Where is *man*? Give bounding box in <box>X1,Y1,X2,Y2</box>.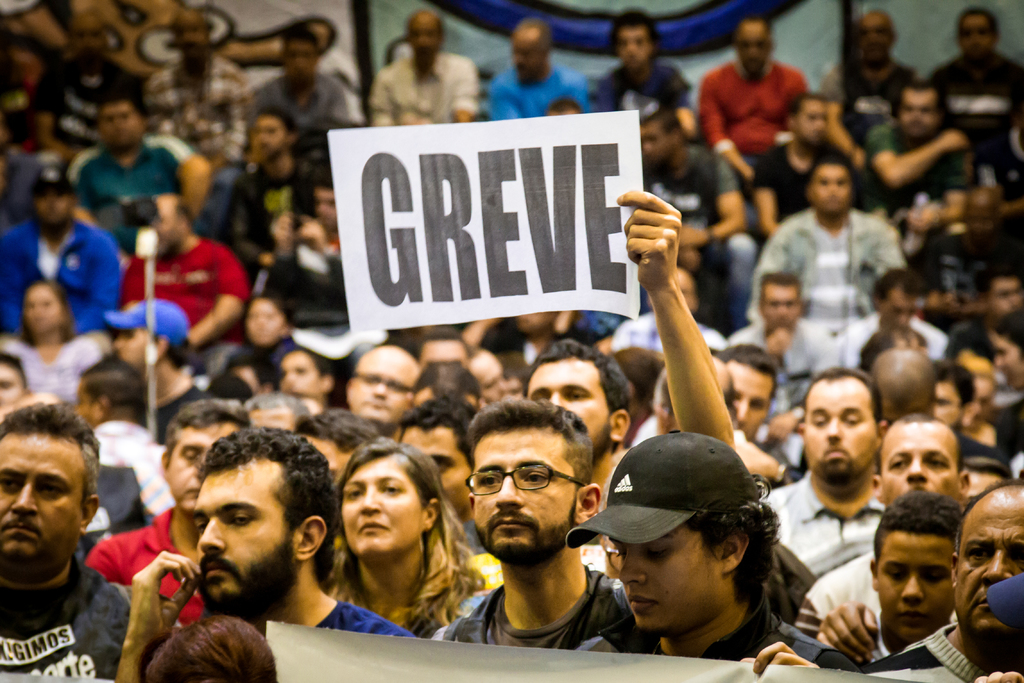
<box>0,165,124,347</box>.
